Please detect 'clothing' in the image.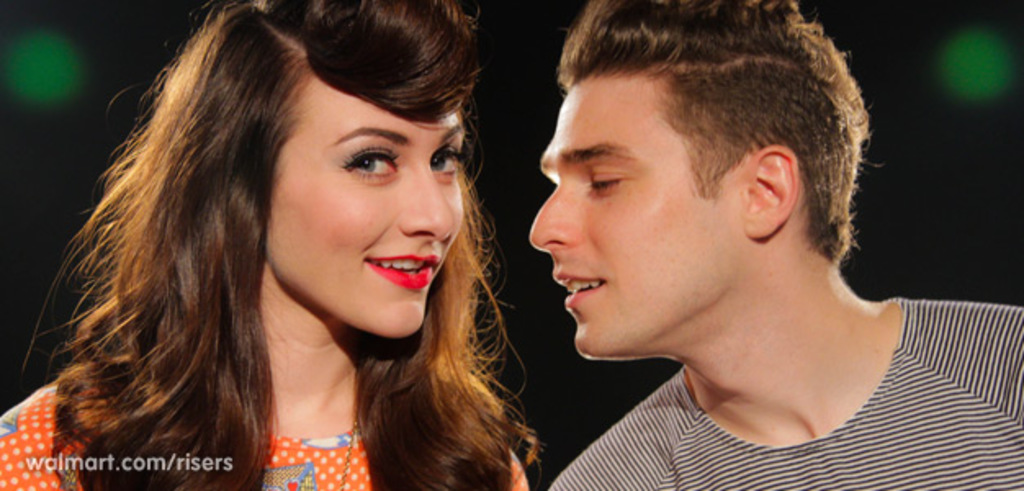
BBox(496, 295, 1023, 484).
